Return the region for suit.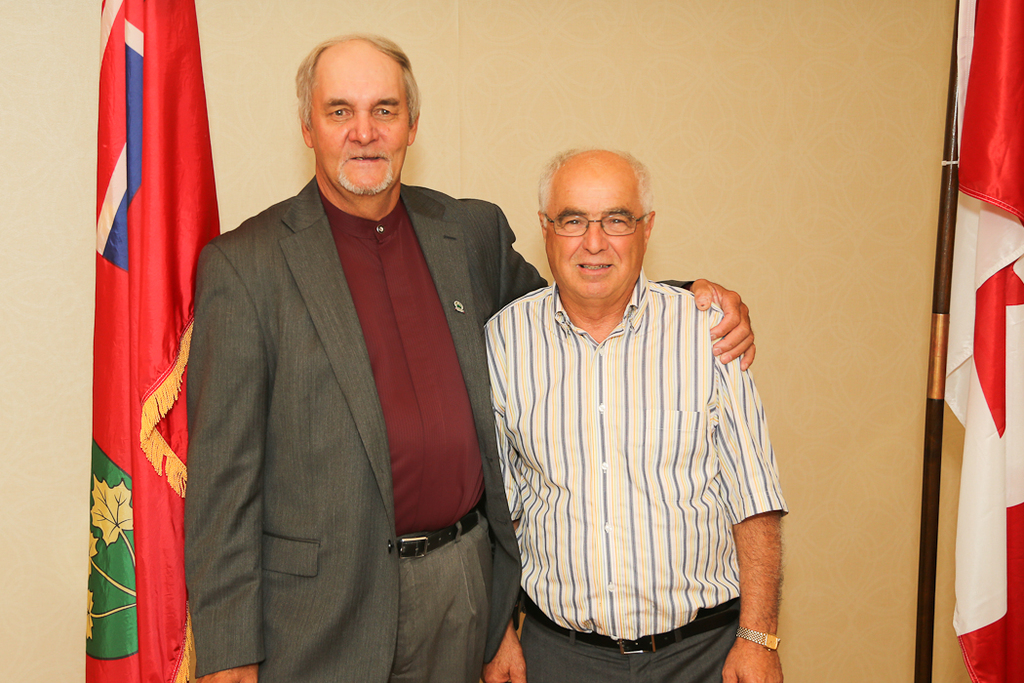
{"x1": 170, "y1": 78, "x2": 539, "y2": 665}.
